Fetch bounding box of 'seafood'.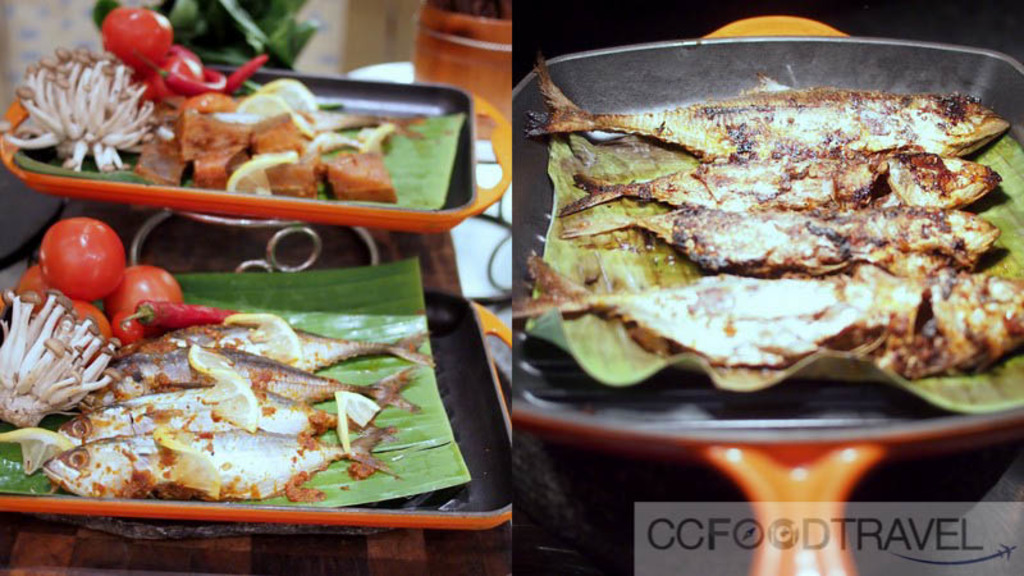
Bbox: x1=526, y1=51, x2=1010, y2=157.
